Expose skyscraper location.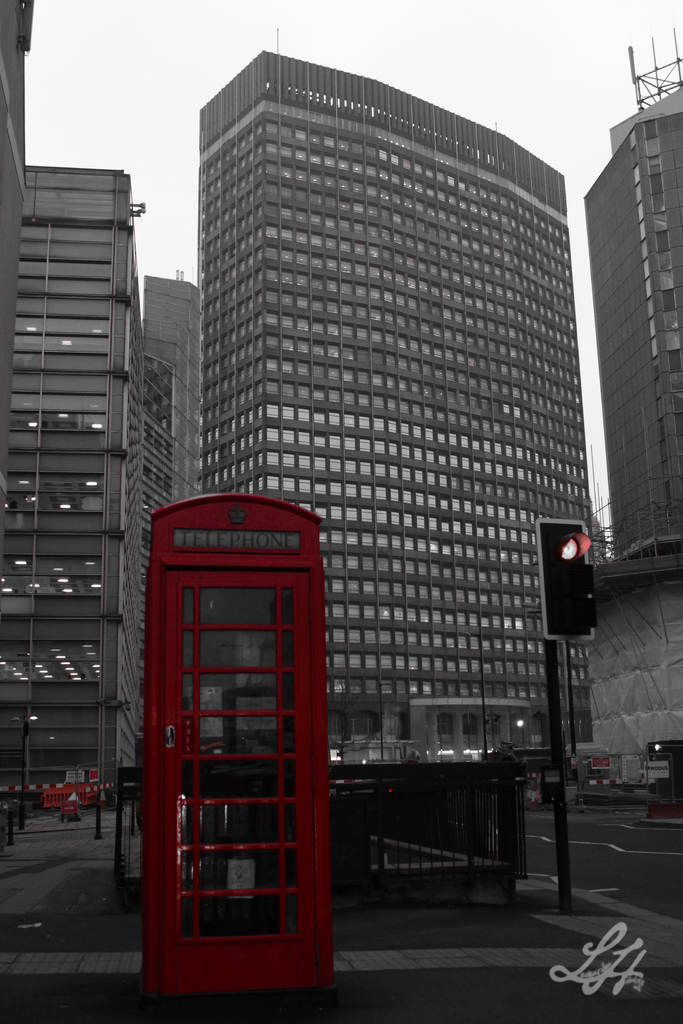
Exposed at 587:26:682:563.
